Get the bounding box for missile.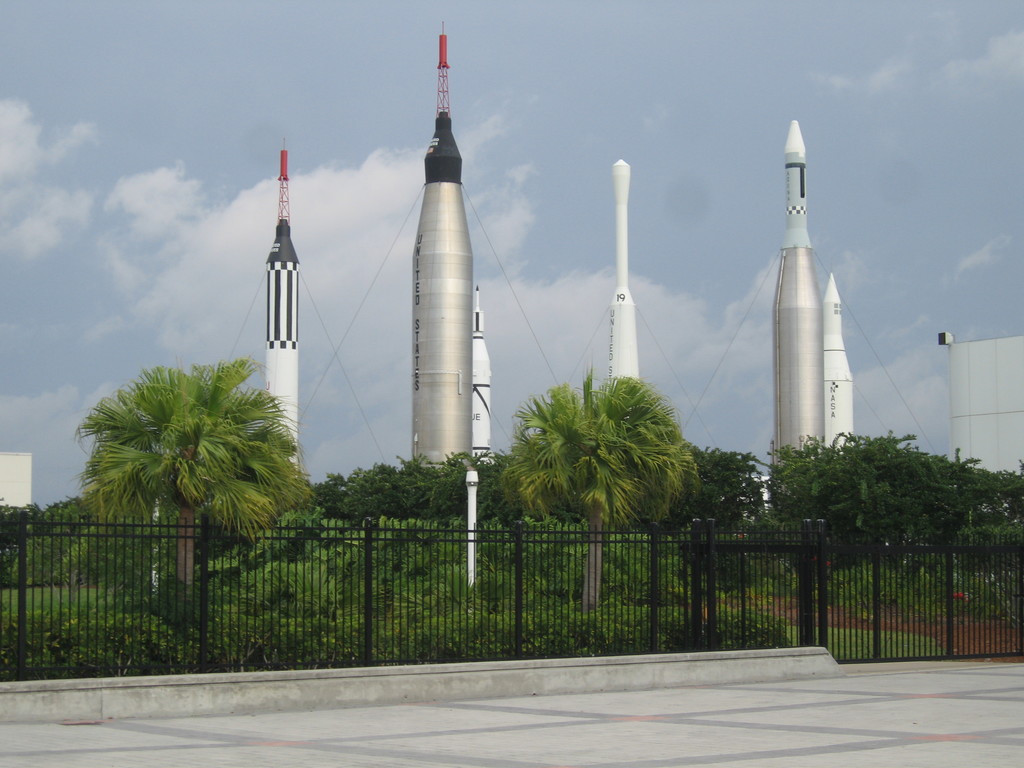
(left=463, top=282, right=493, bottom=467).
